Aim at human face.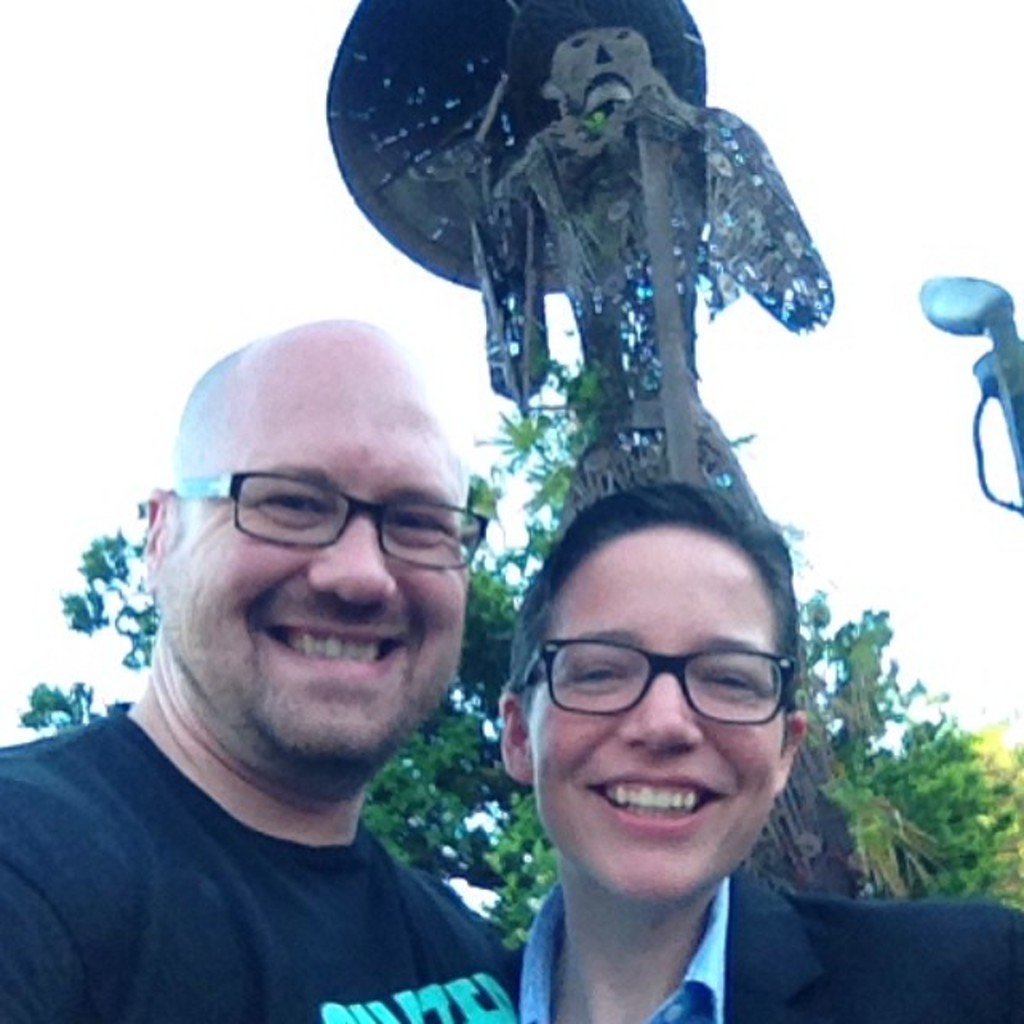
Aimed at (left=530, top=526, right=778, bottom=896).
